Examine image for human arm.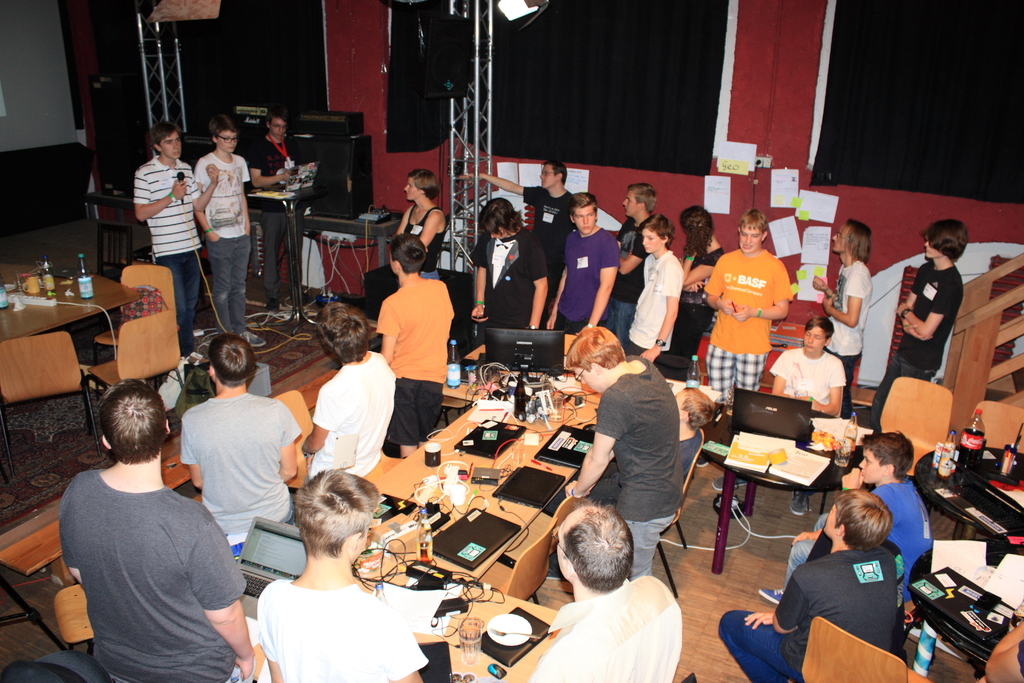
Examination result: (x1=770, y1=573, x2=811, y2=630).
